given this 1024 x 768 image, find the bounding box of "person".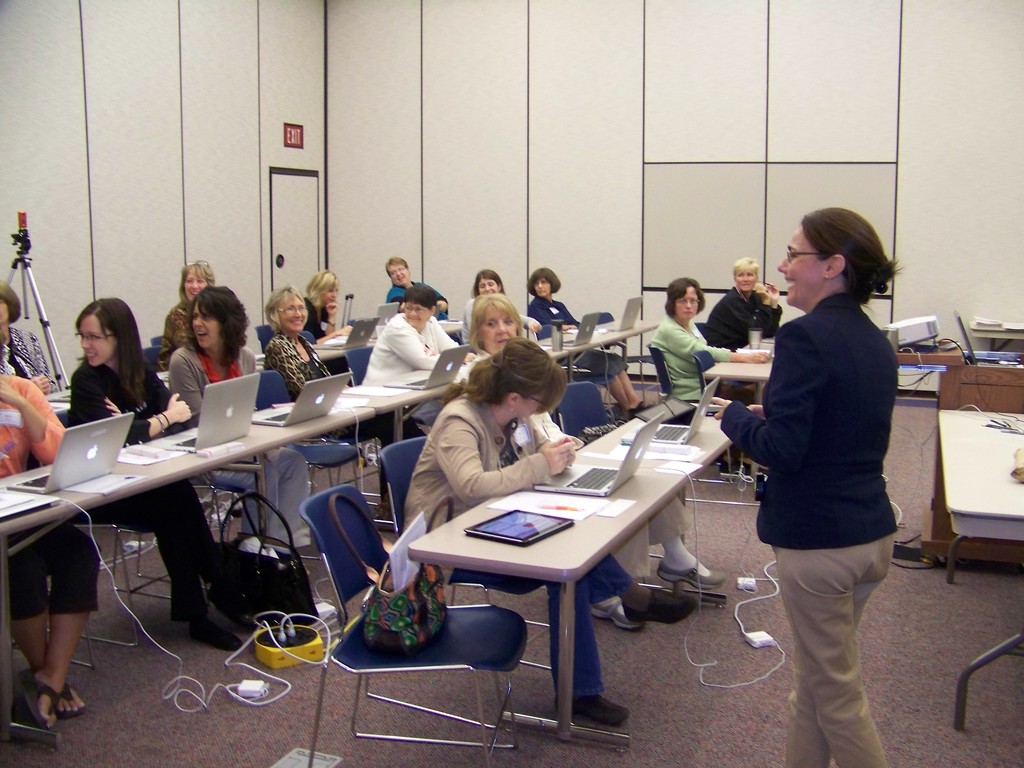
154,254,222,367.
